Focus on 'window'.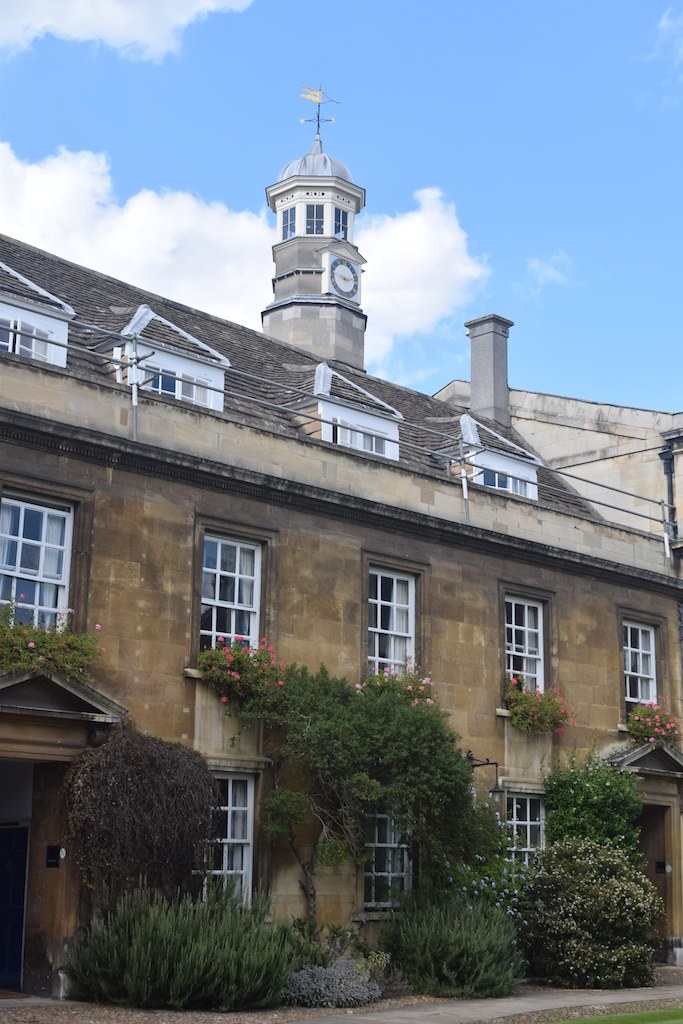
Focused at l=618, t=615, r=671, b=725.
